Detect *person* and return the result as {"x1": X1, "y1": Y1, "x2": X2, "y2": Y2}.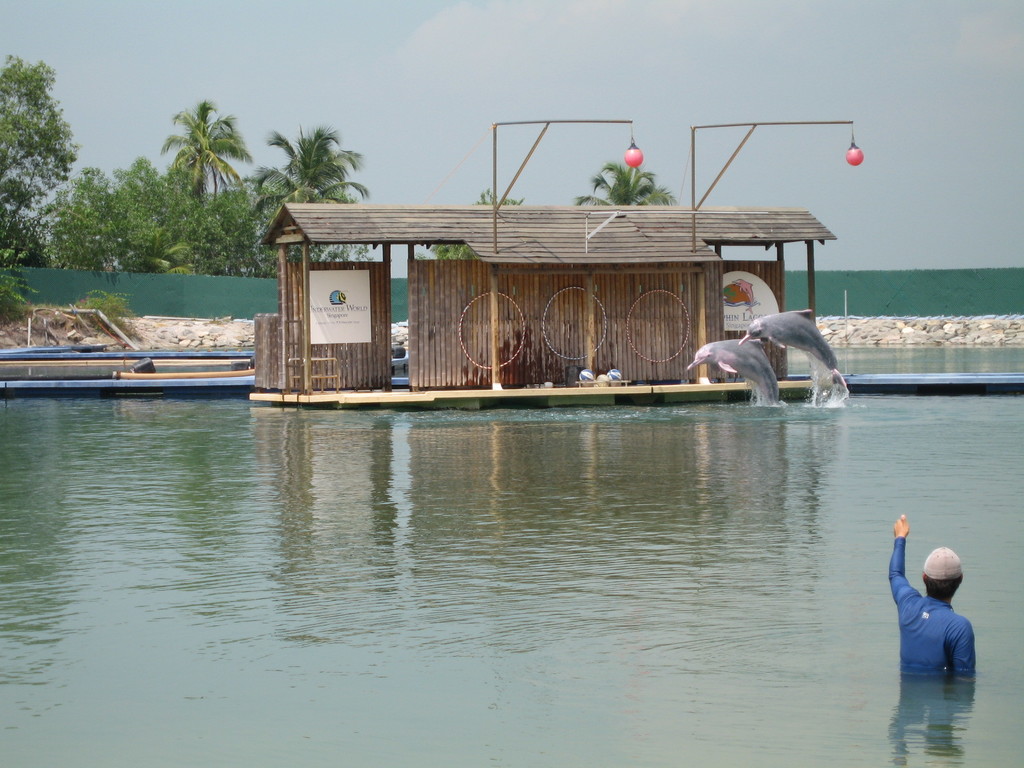
{"x1": 893, "y1": 502, "x2": 982, "y2": 683}.
